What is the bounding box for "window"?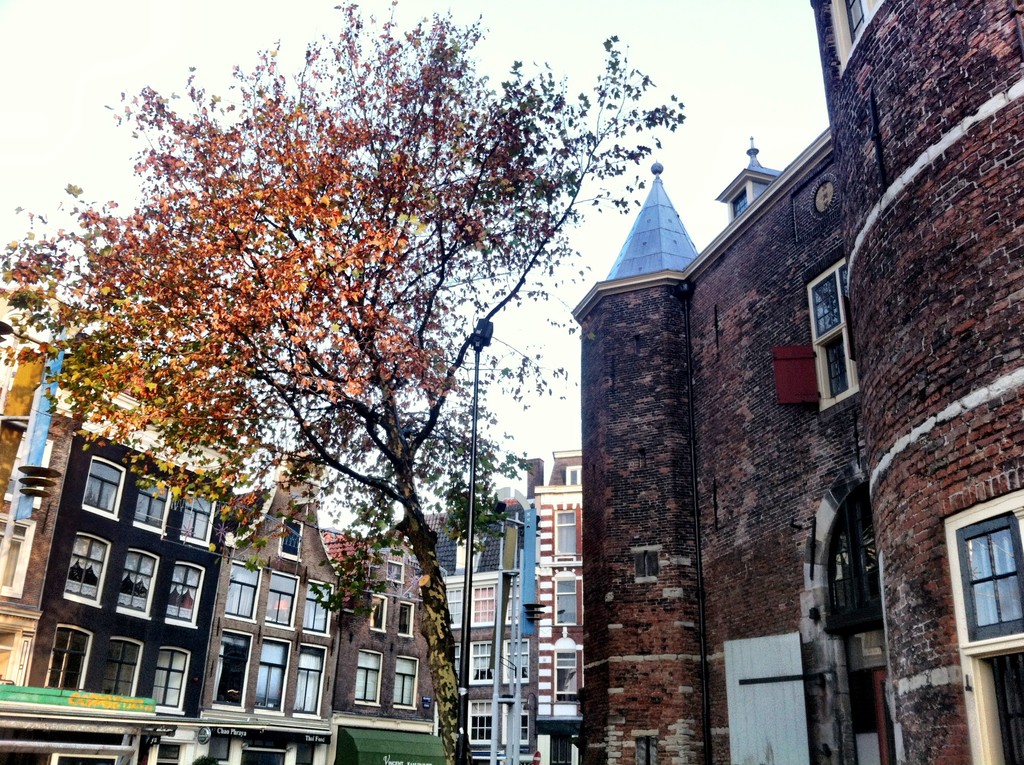
locate(554, 641, 580, 704).
